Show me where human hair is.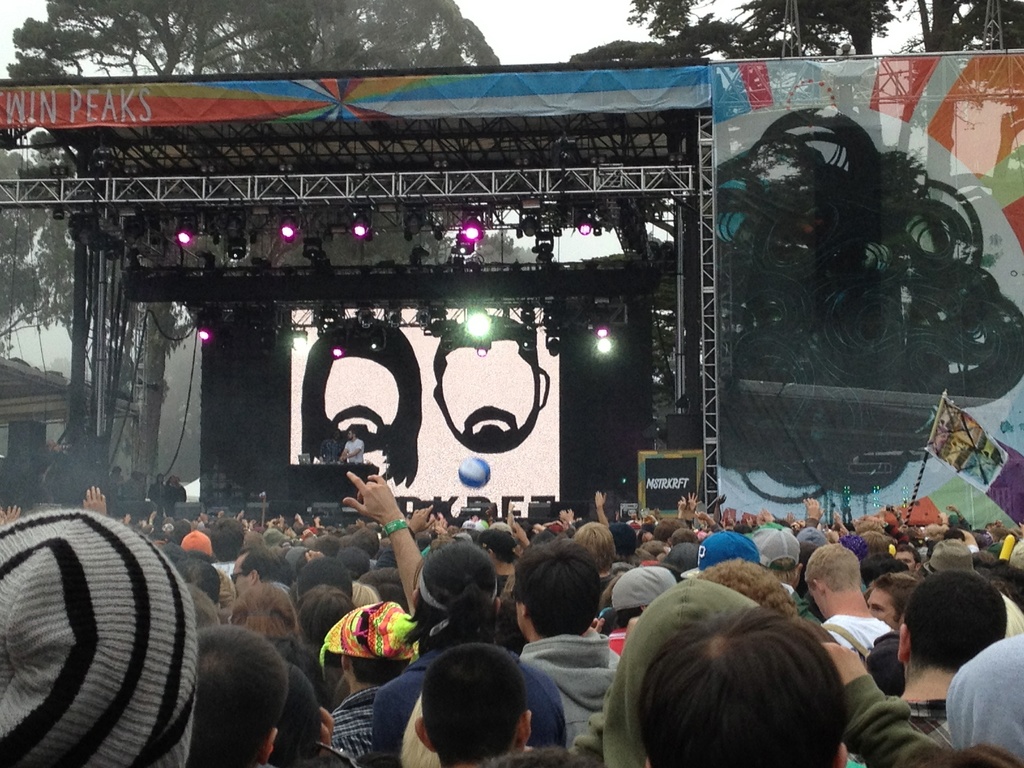
human hair is at [x1=805, y1=540, x2=860, y2=591].
